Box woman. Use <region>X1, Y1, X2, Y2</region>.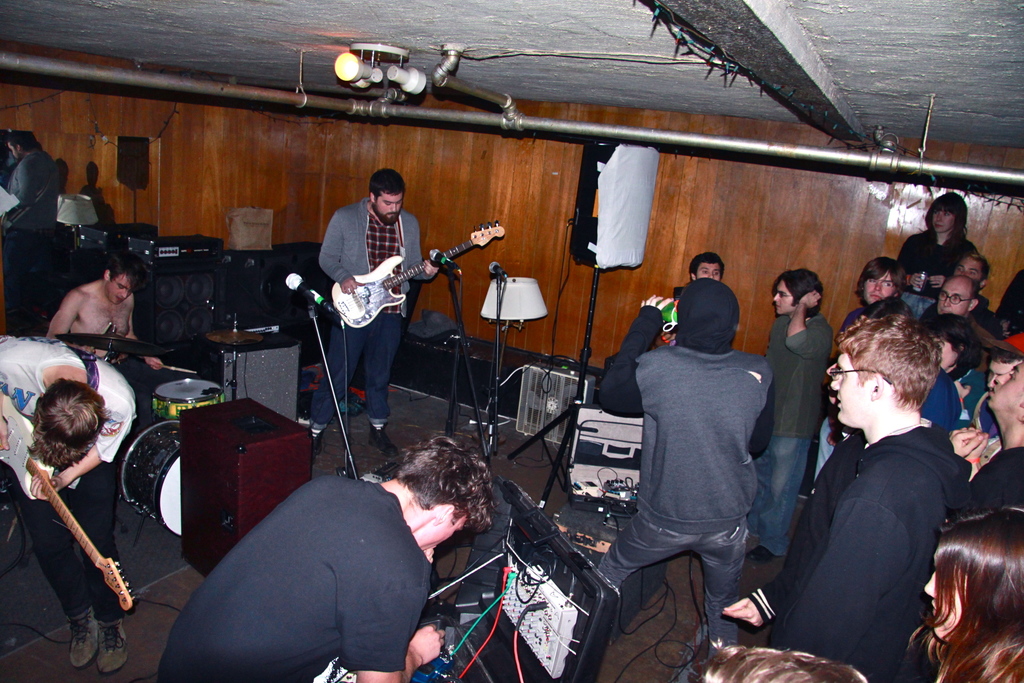
<region>893, 187, 981, 318</region>.
